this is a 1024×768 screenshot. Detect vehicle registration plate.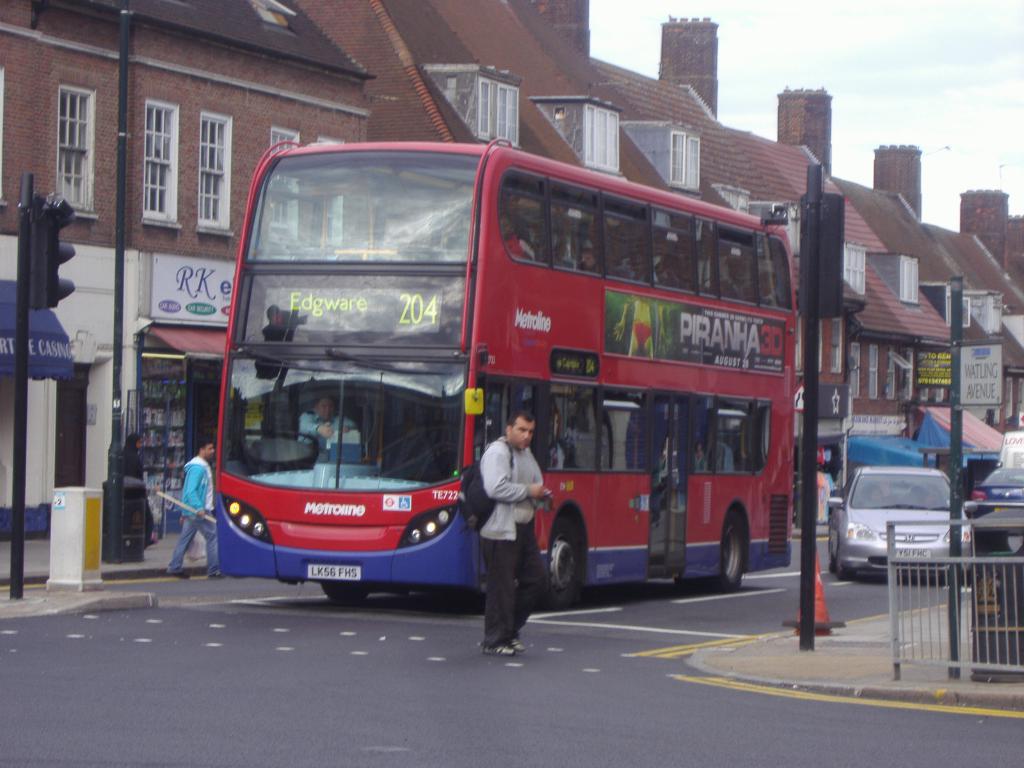
314/563/360/578.
